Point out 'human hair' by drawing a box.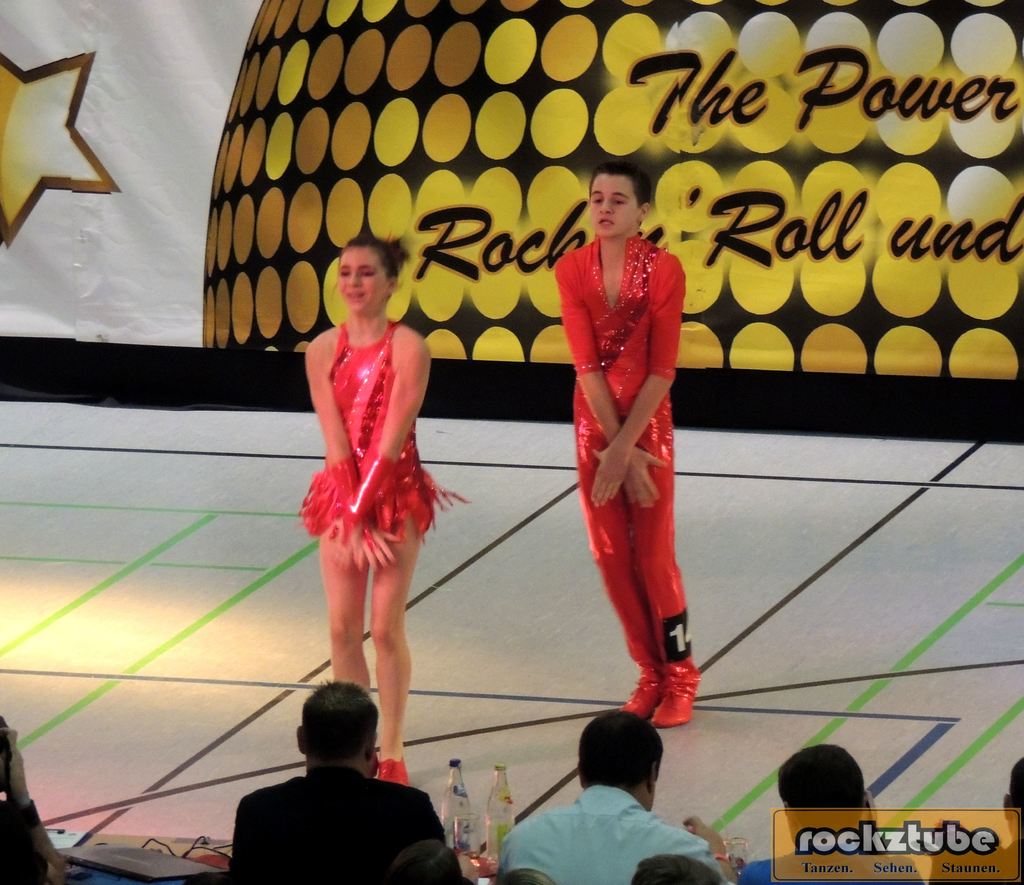
<bbox>300, 679, 377, 761</bbox>.
